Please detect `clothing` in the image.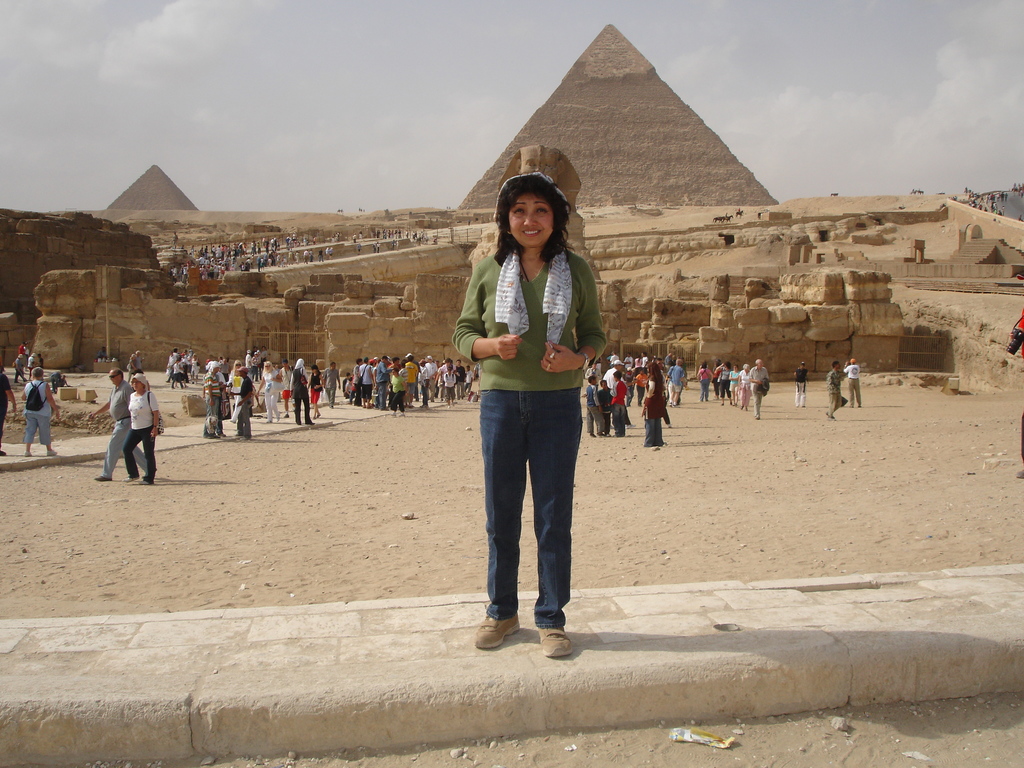
select_region(127, 388, 156, 479).
